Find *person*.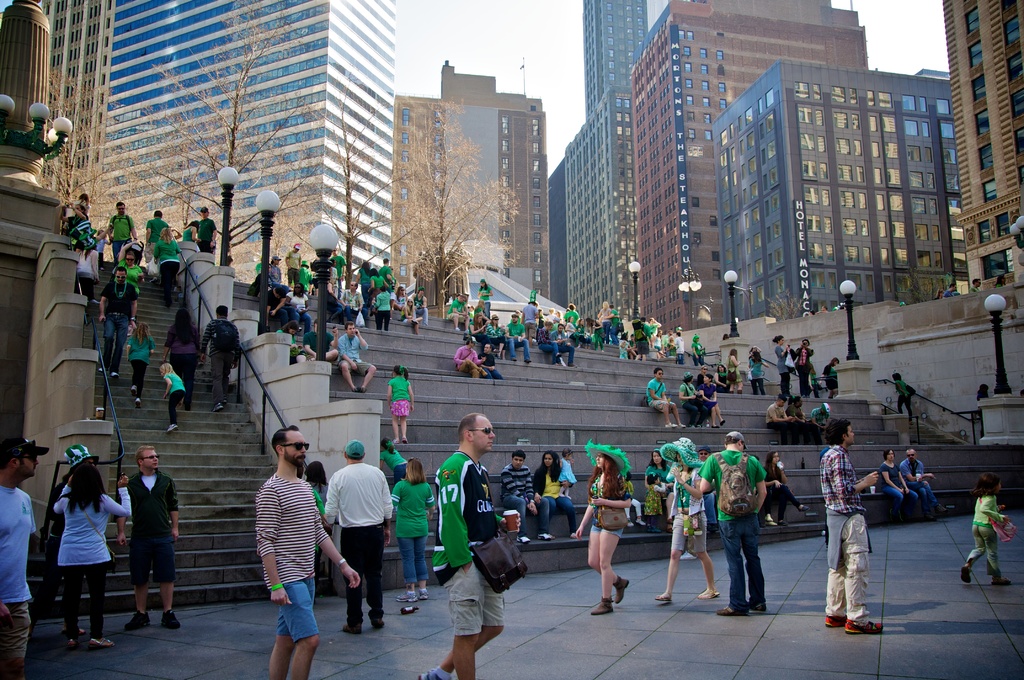
[968, 273, 979, 296].
